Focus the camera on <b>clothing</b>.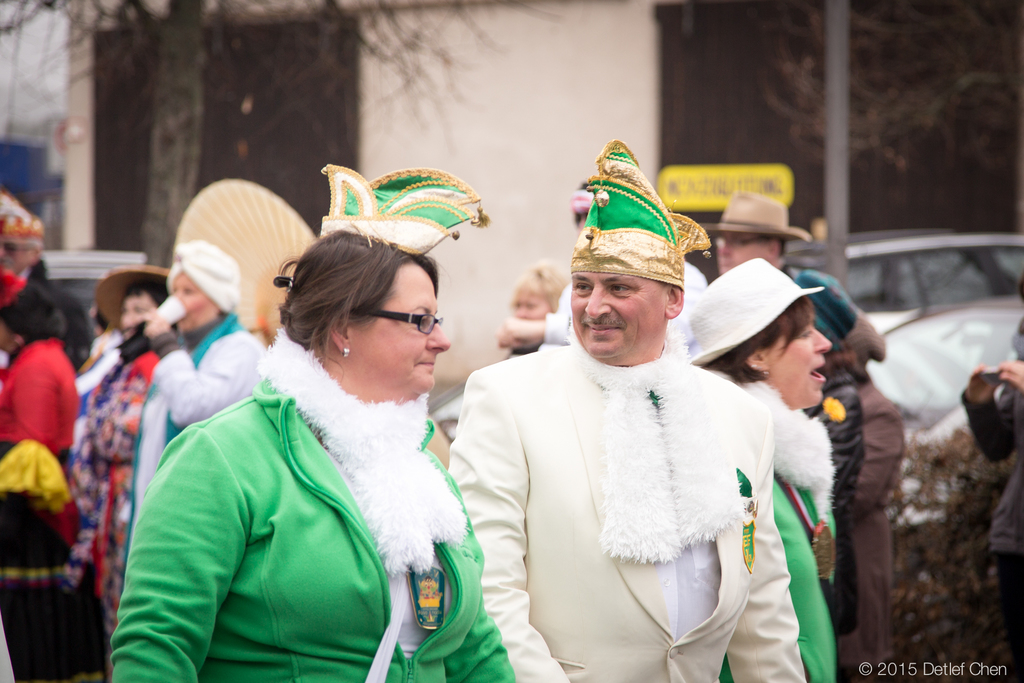
Focus region: rect(66, 338, 162, 680).
